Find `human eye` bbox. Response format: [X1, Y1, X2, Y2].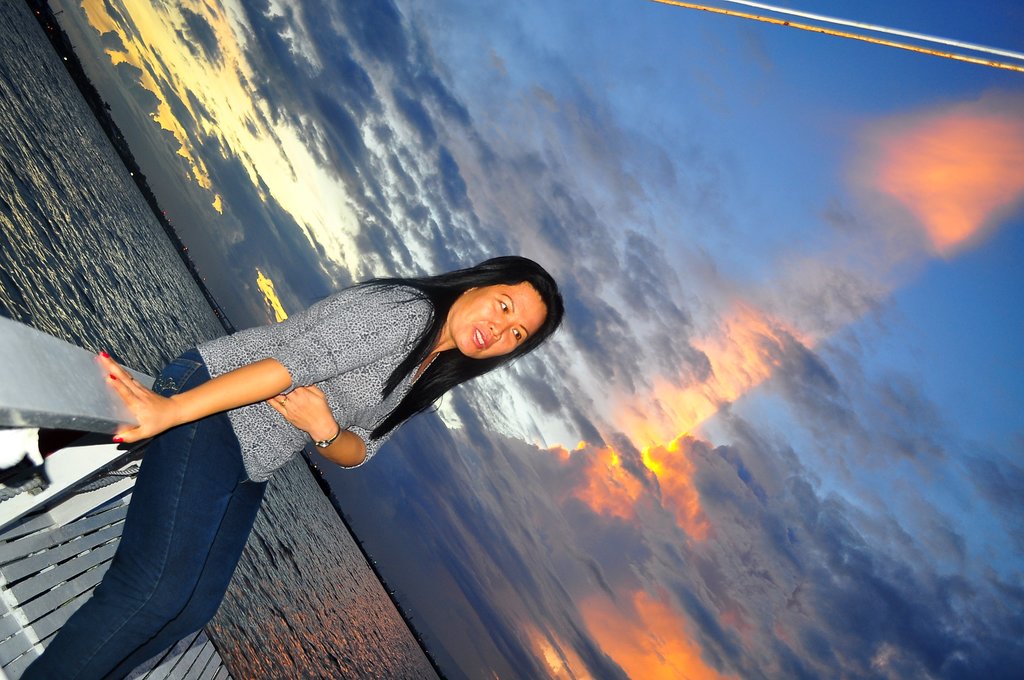
[511, 326, 522, 343].
